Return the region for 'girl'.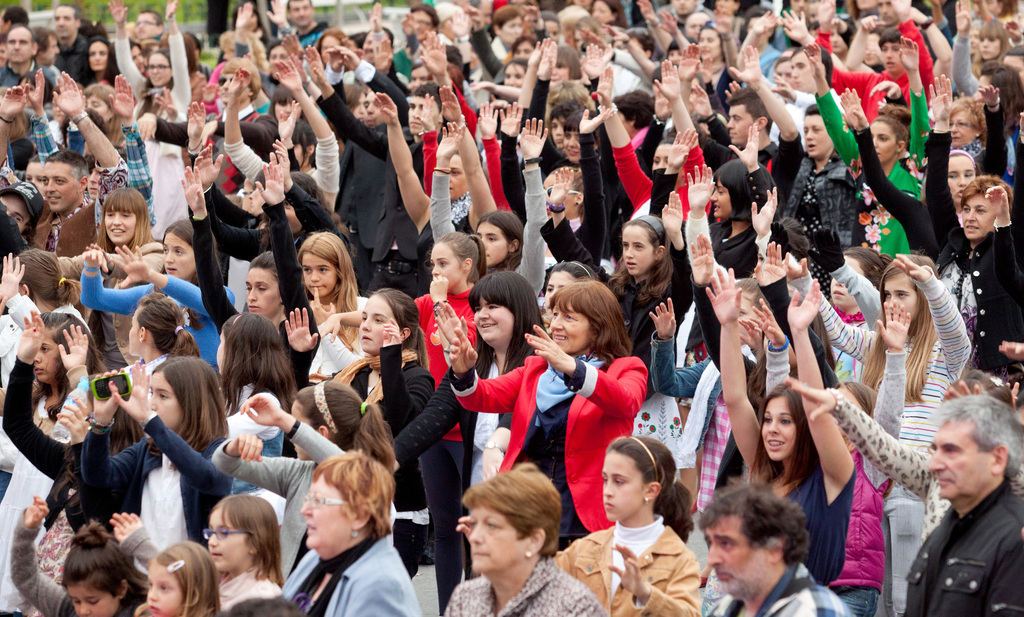
536/259/598/329.
